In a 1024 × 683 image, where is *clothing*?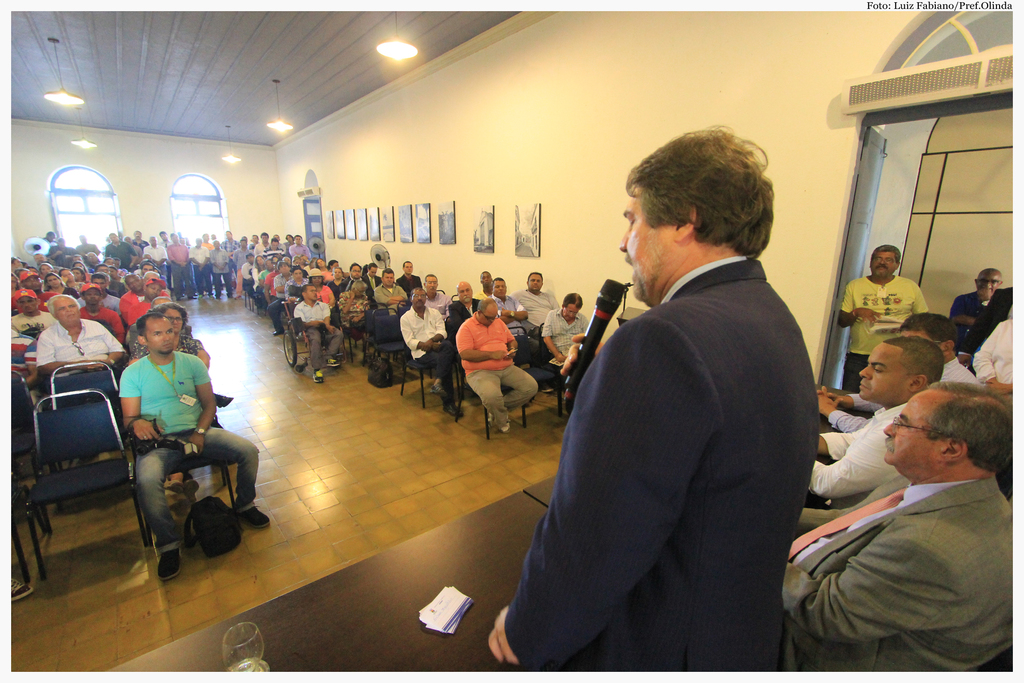
[left=66, top=281, right=88, bottom=288].
